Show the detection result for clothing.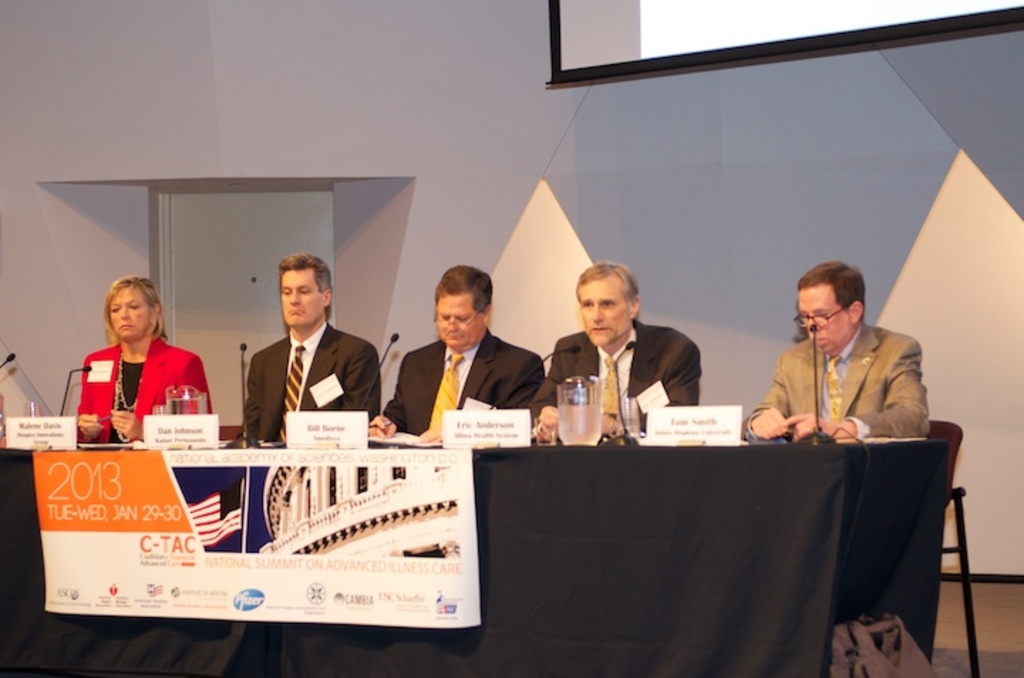
{"left": 383, "top": 330, "right": 545, "bottom": 438}.
